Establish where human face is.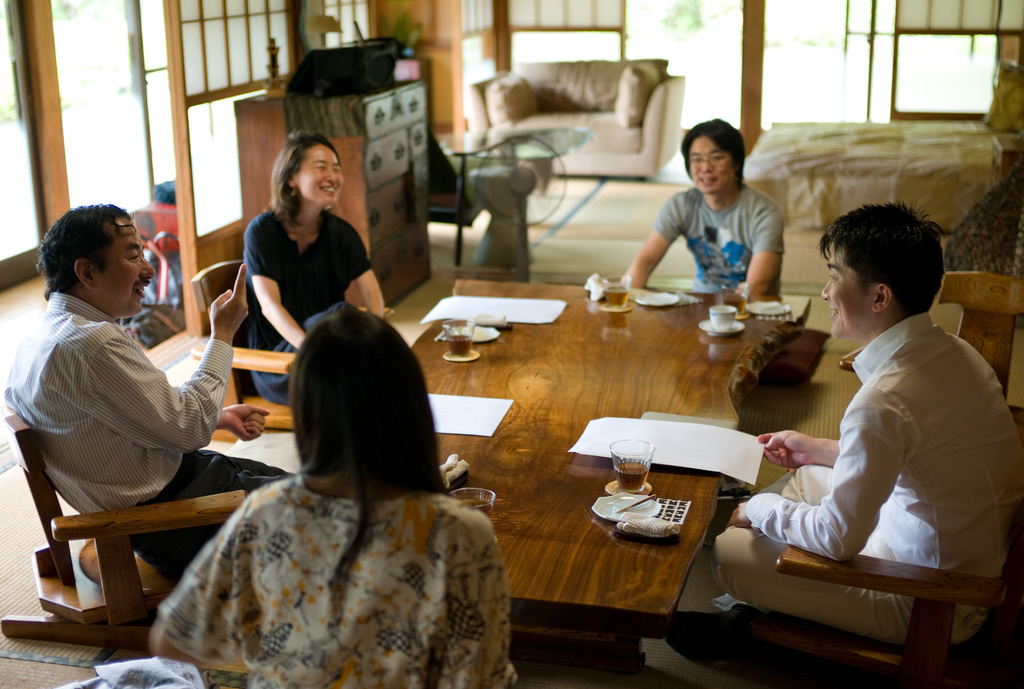
Established at locate(97, 217, 152, 313).
